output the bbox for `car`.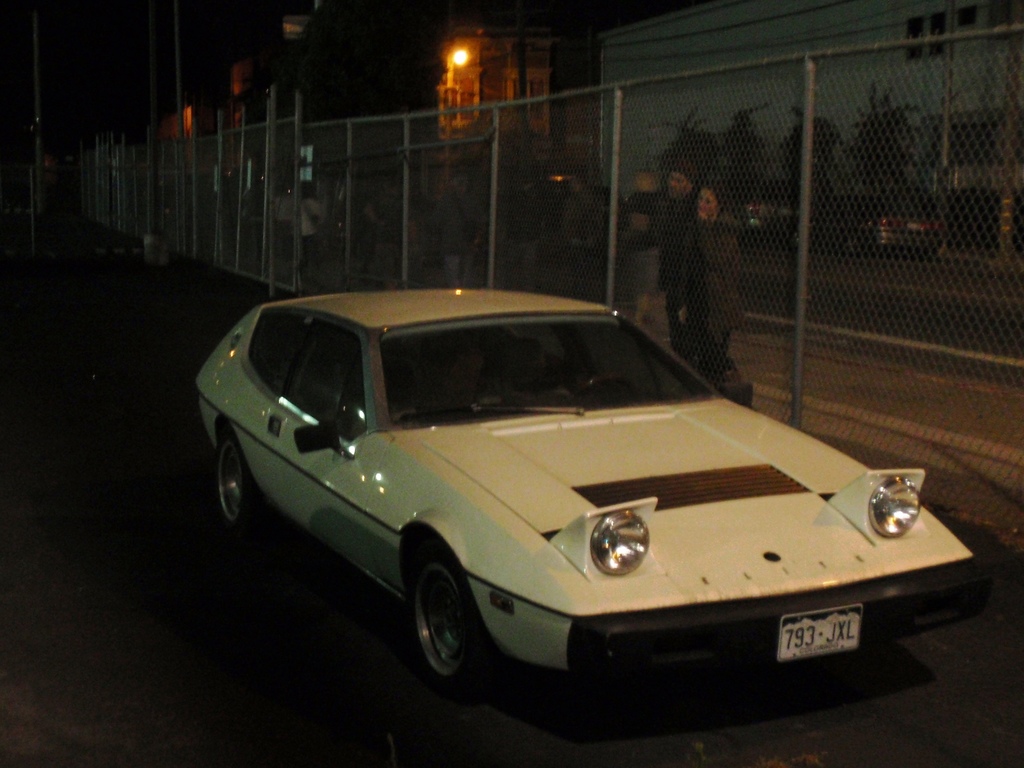
BBox(796, 196, 943, 252).
